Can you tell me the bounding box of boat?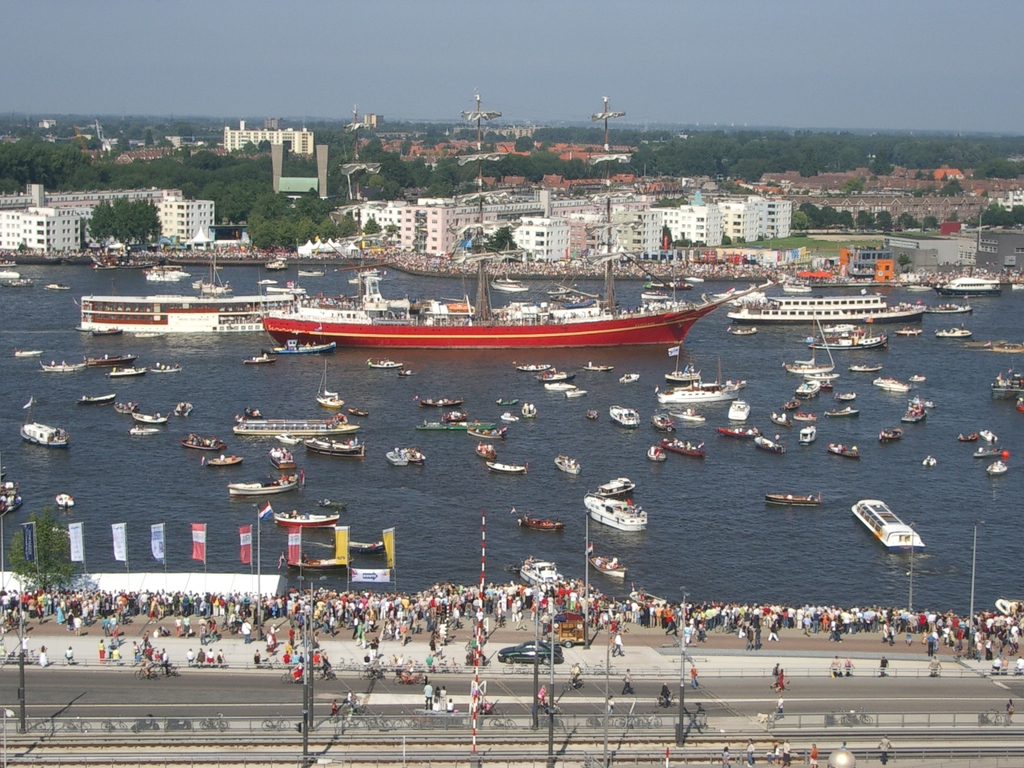
bbox=[109, 401, 134, 415].
